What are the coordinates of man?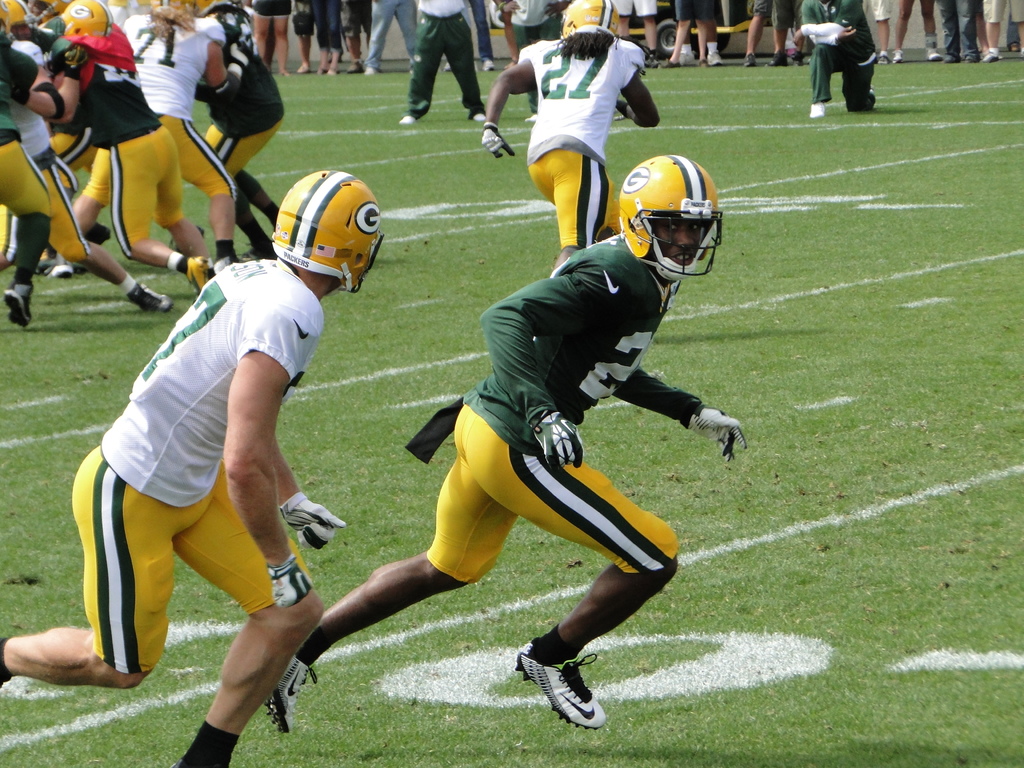
select_region(485, 0, 657, 275).
